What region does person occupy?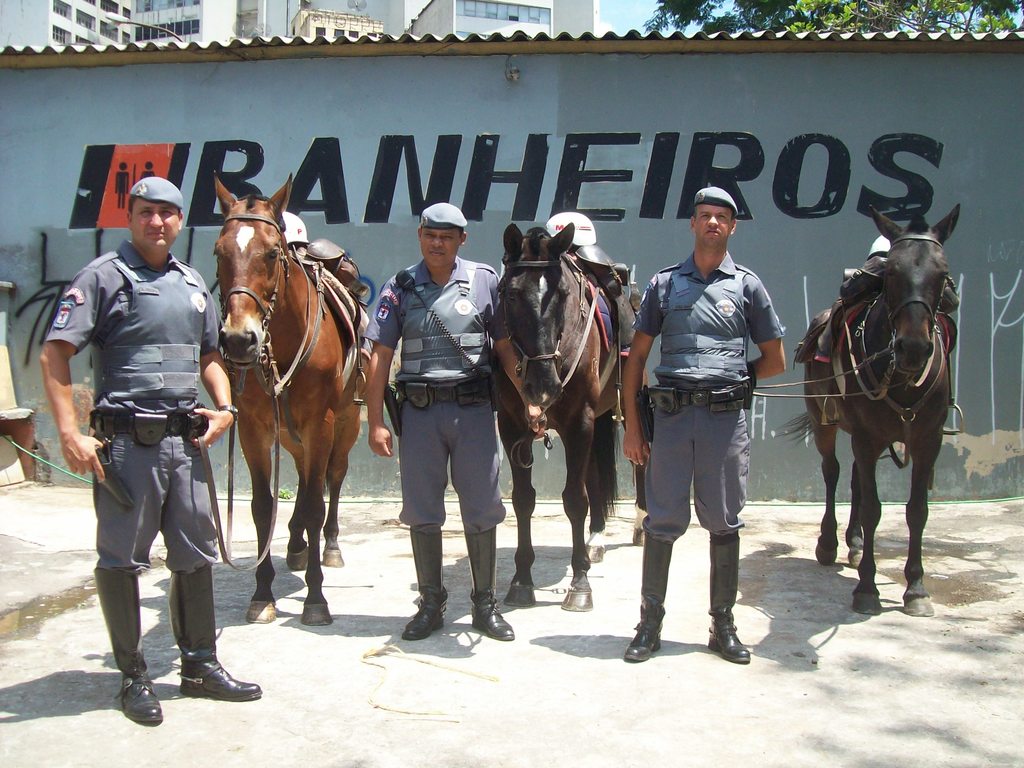
357/204/533/638.
